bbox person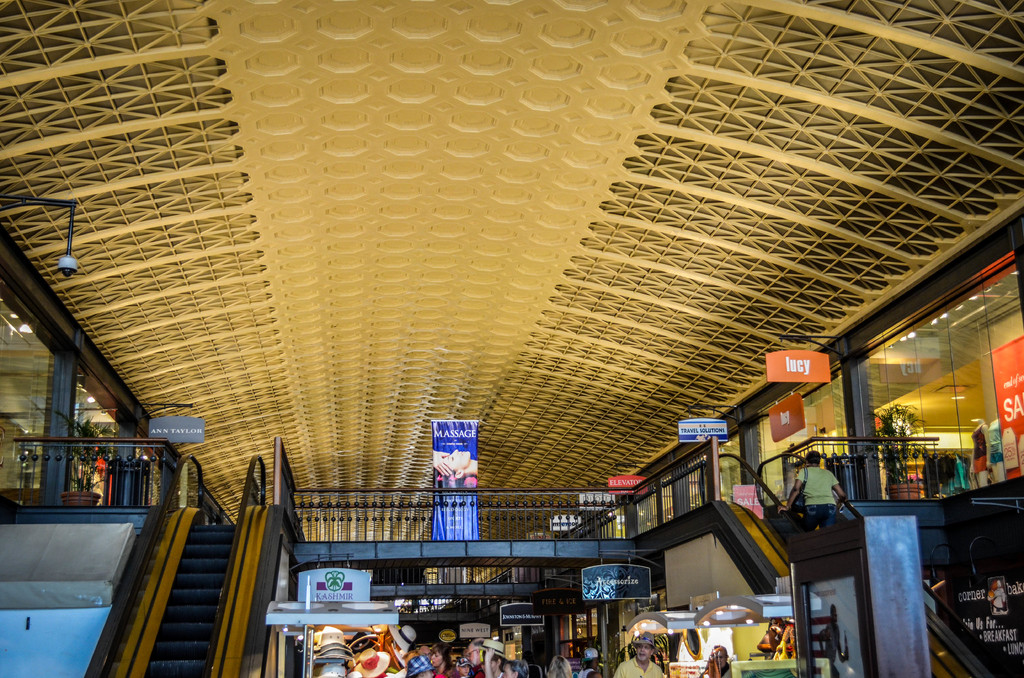
(772, 448, 847, 530)
